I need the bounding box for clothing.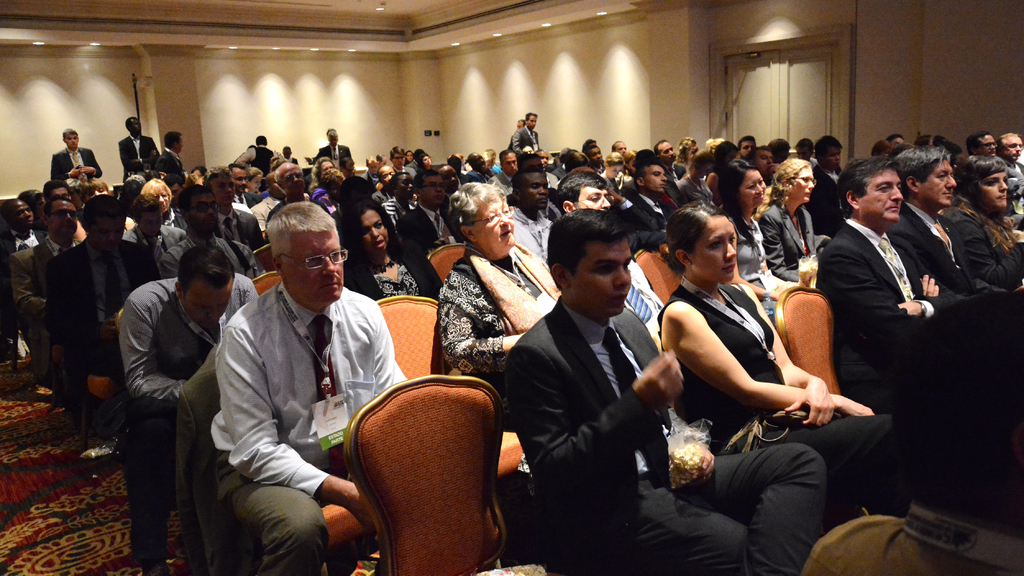
Here it is: box=[342, 238, 440, 297].
